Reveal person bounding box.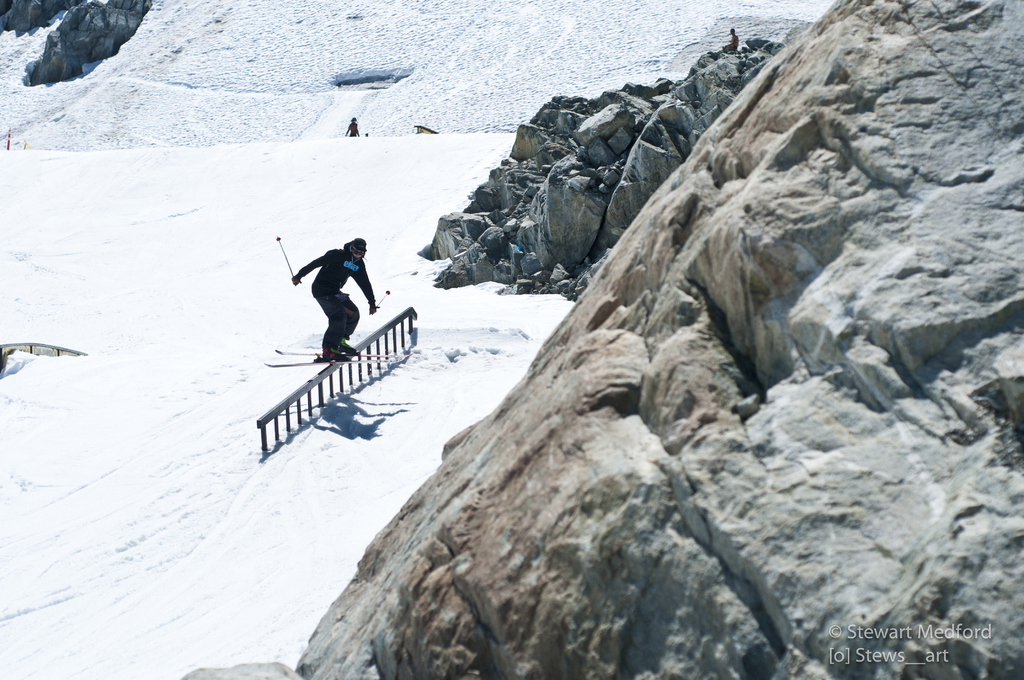
Revealed: (290,225,375,365).
